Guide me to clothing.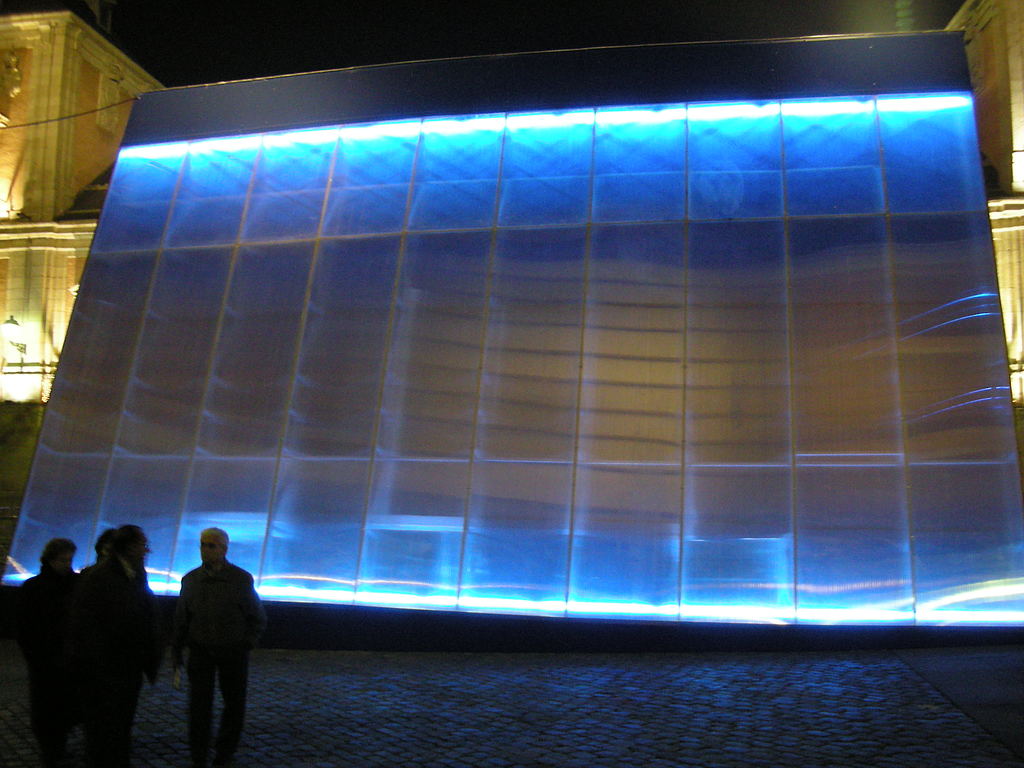
Guidance: bbox=[170, 564, 265, 767].
